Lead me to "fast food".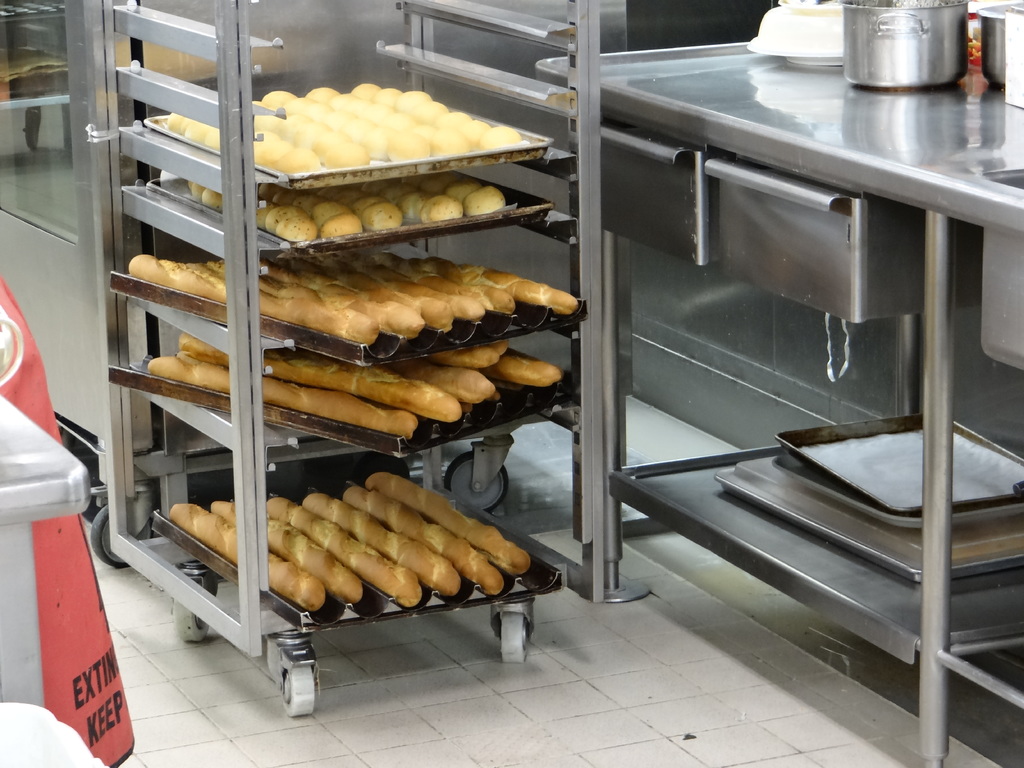
Lead to <region>384, 137, 431, 161</region>.
